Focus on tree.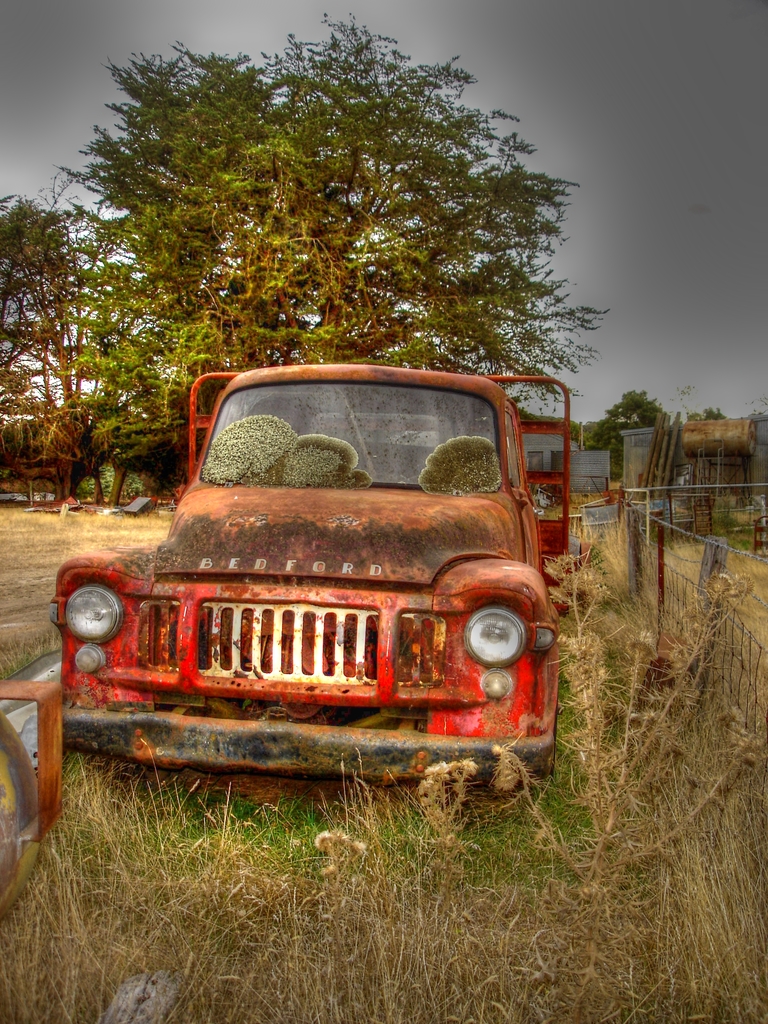
Focused at (left=0, top=174, right=97, bottom=496).
